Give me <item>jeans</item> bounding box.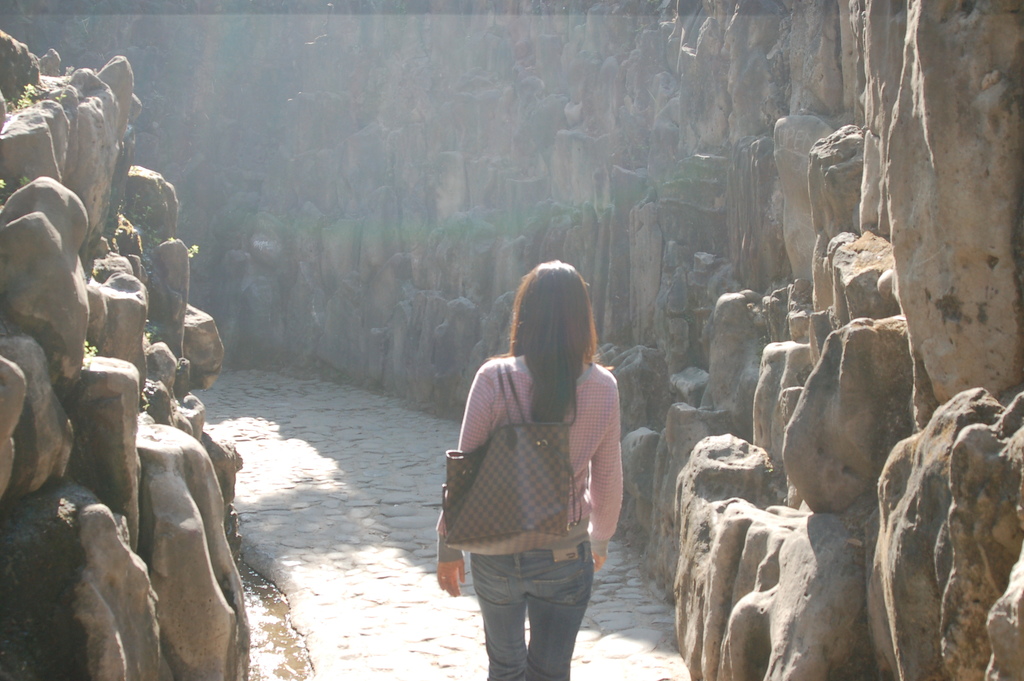
x1=469, y1=538, x2=596, y2=680.
